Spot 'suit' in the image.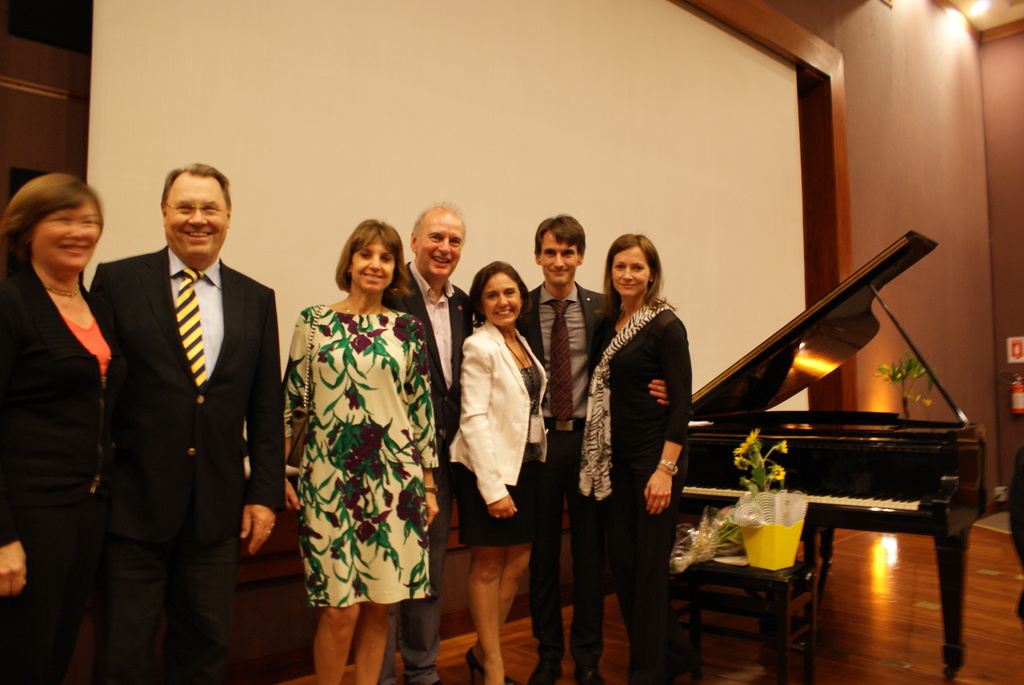
'suit' found at x1=513 y1=280 x2=607 y2=670.
